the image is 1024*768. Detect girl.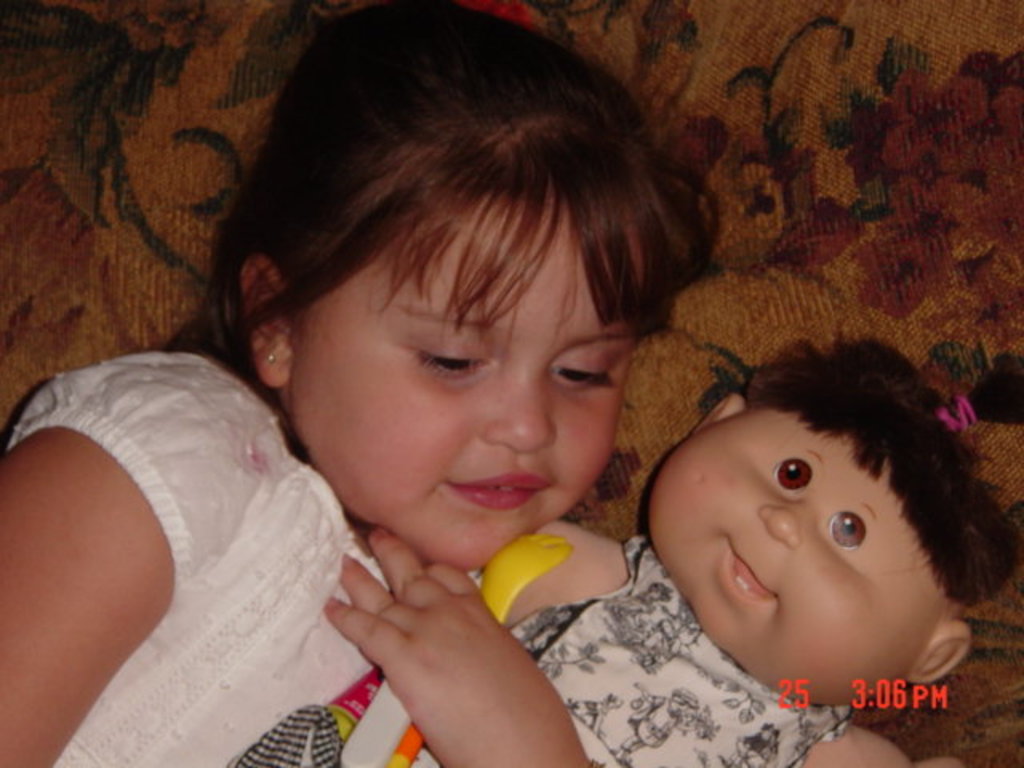
Detection: 0,0,706,763.
